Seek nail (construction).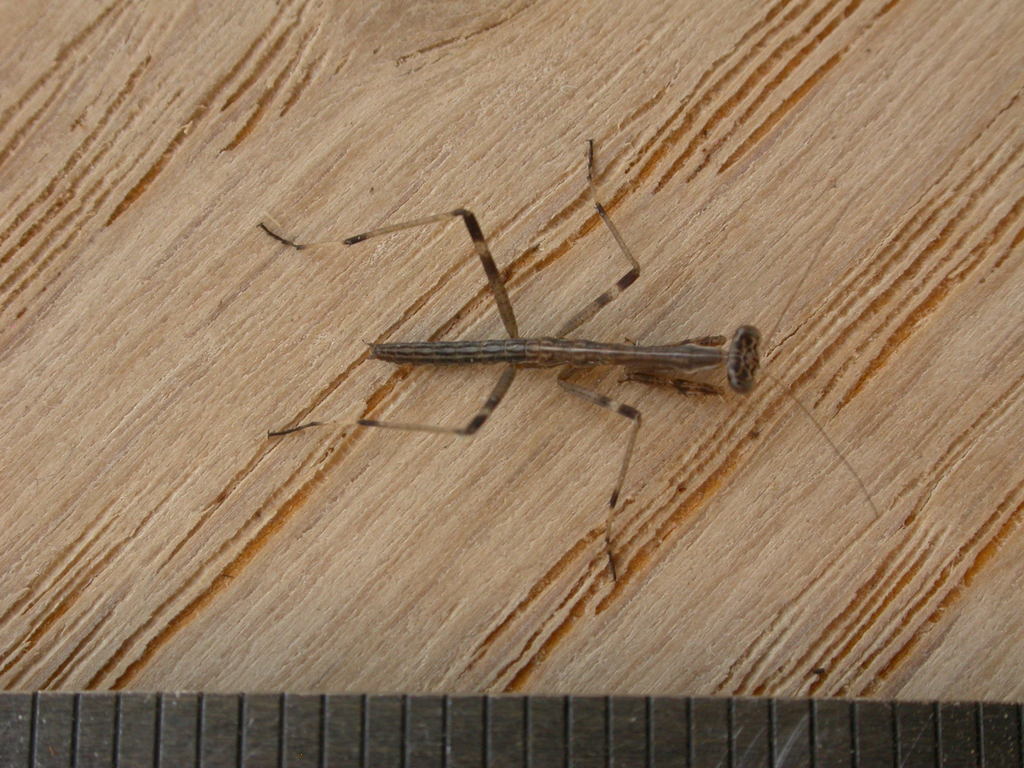
bbox=(366, 326, 762, 392).
